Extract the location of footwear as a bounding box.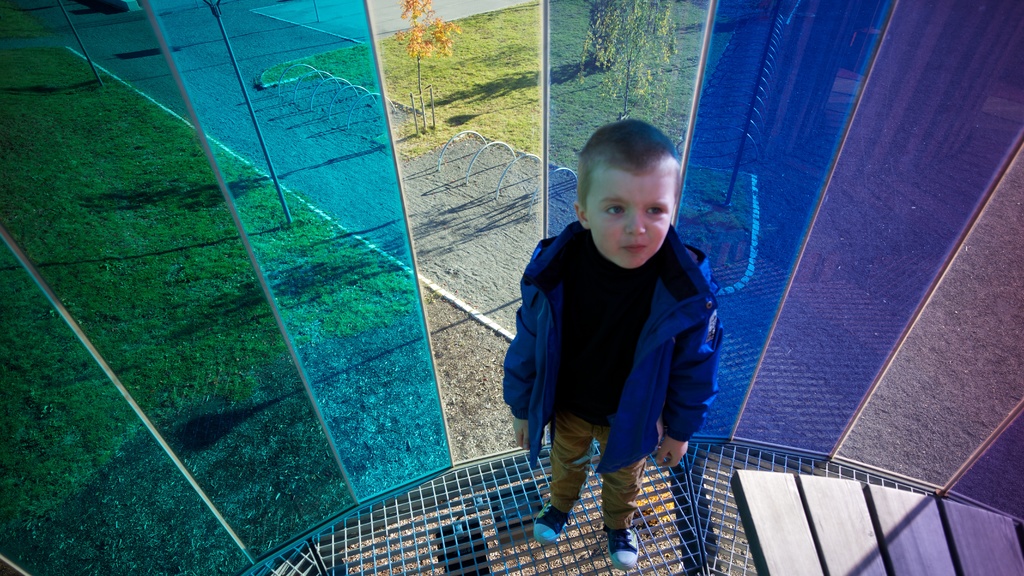
select_region(521, 500, 573, 543).
